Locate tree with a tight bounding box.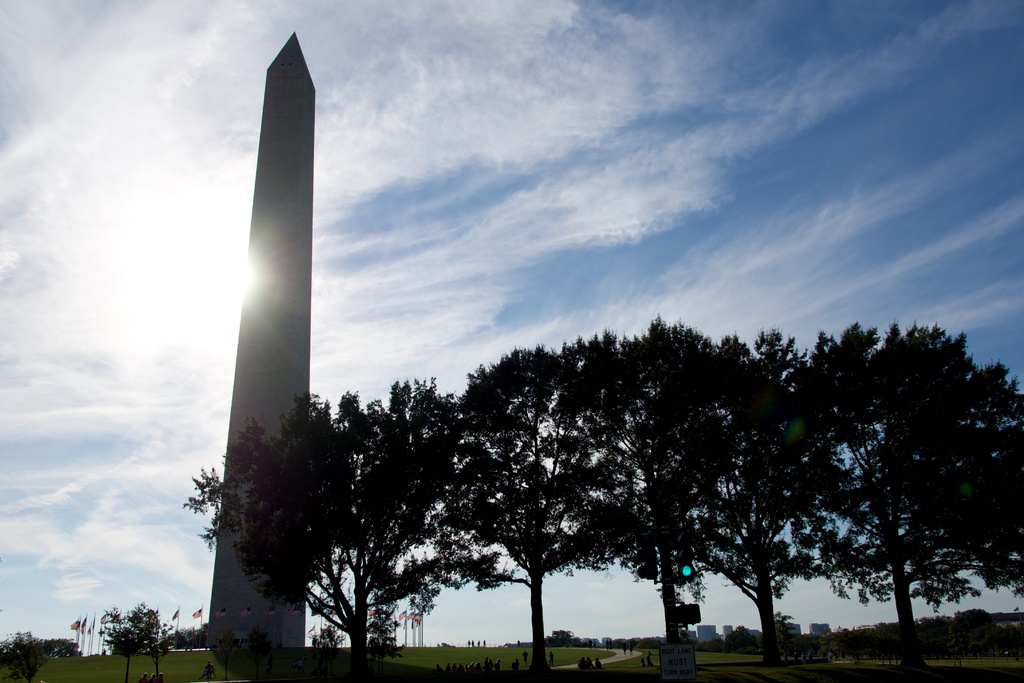
crop(47, 635, 81, 660).
